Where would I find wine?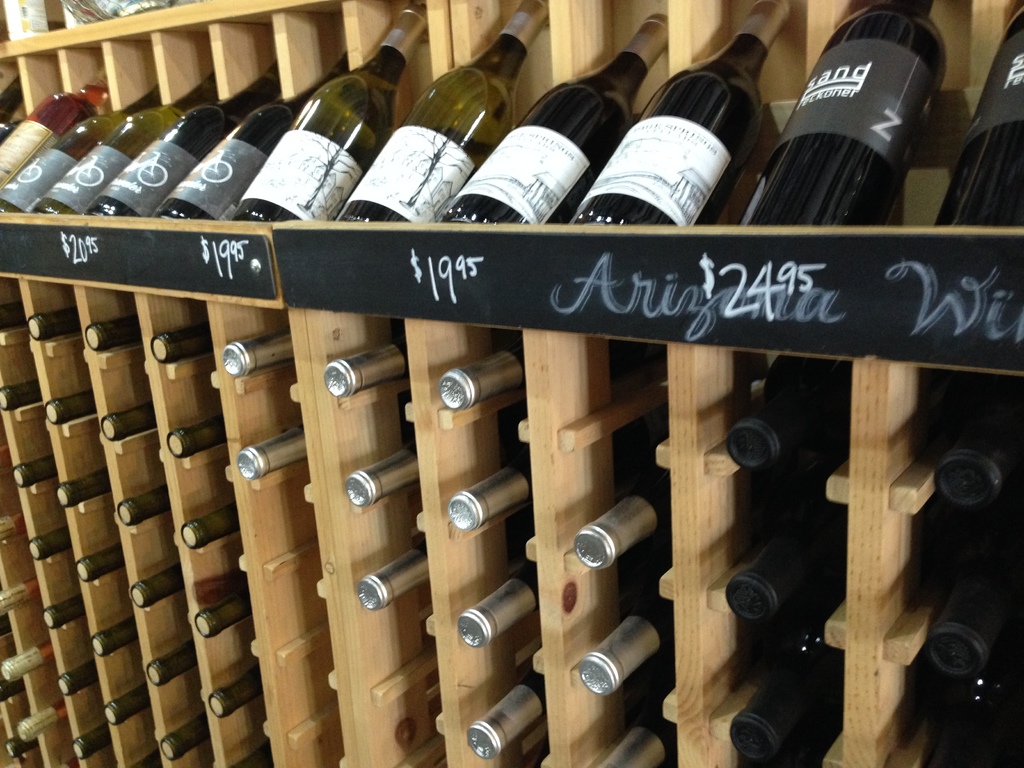
At {"x1": 90, "y1": 614, "x2": 140, "y2": 655}.
